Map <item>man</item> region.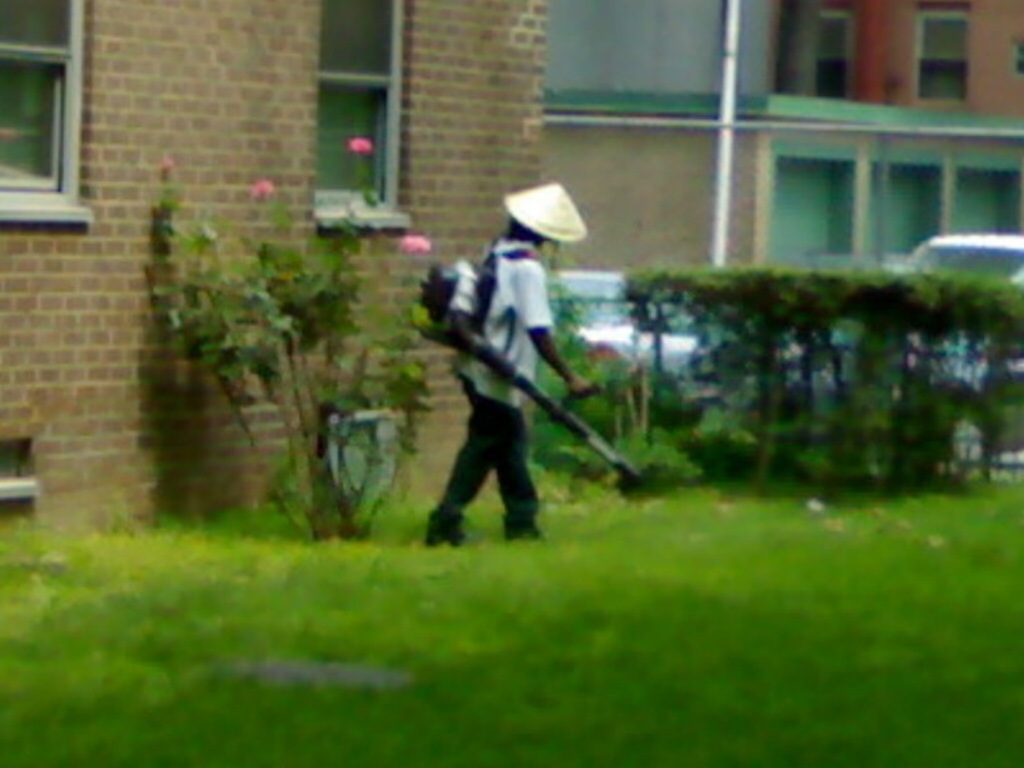
Mapped to {"x1": 413, "y1": 201, "x2": 590, "y2": 571}.
